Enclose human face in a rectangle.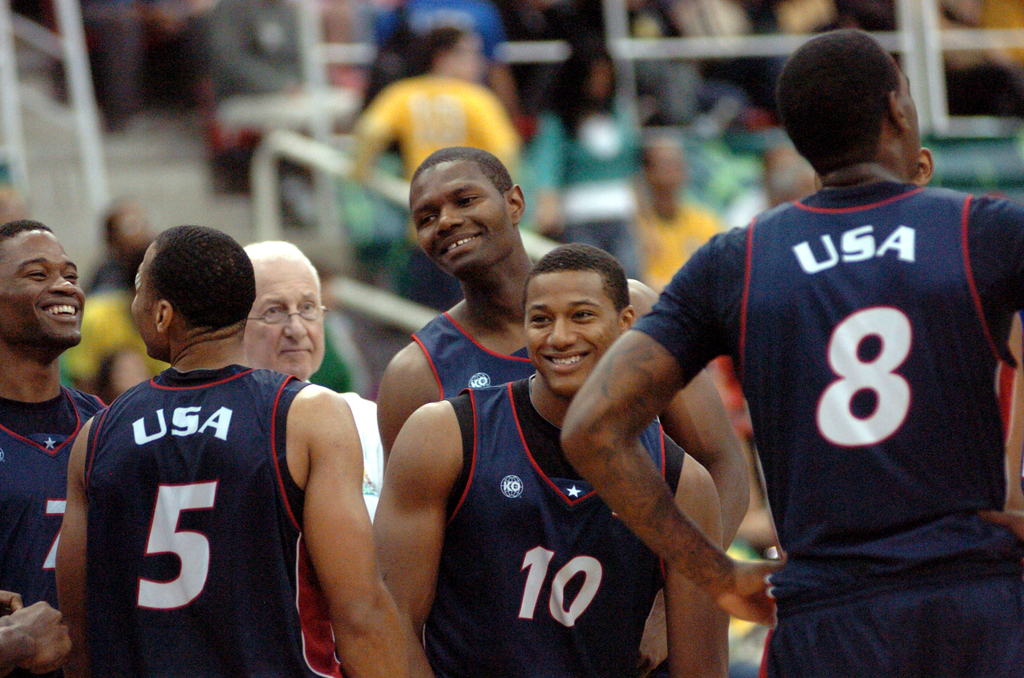
127/261/154/359.
